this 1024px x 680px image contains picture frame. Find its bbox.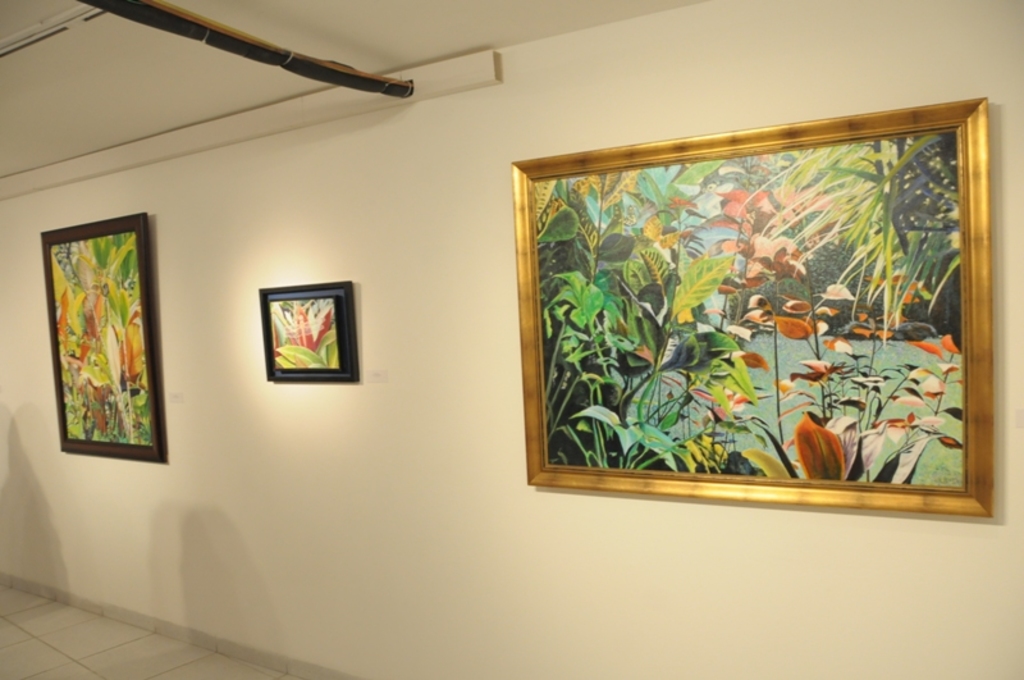
bbox(37, 219, 174, 467).
